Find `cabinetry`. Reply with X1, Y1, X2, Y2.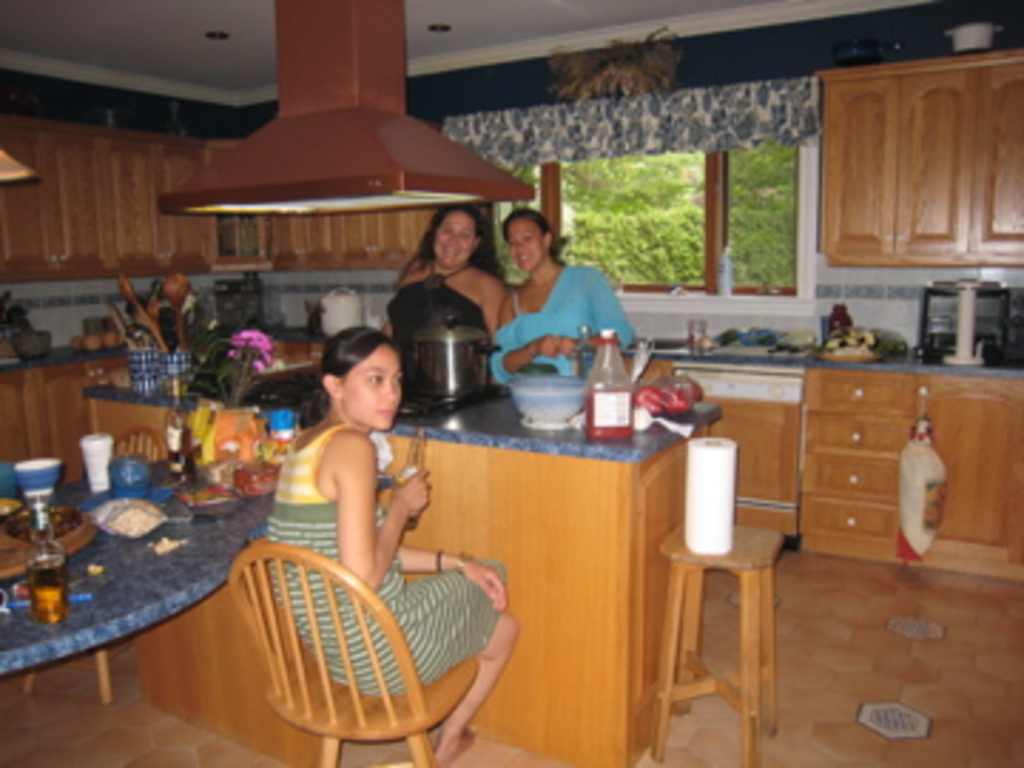
805, 361, 1021, 580.
